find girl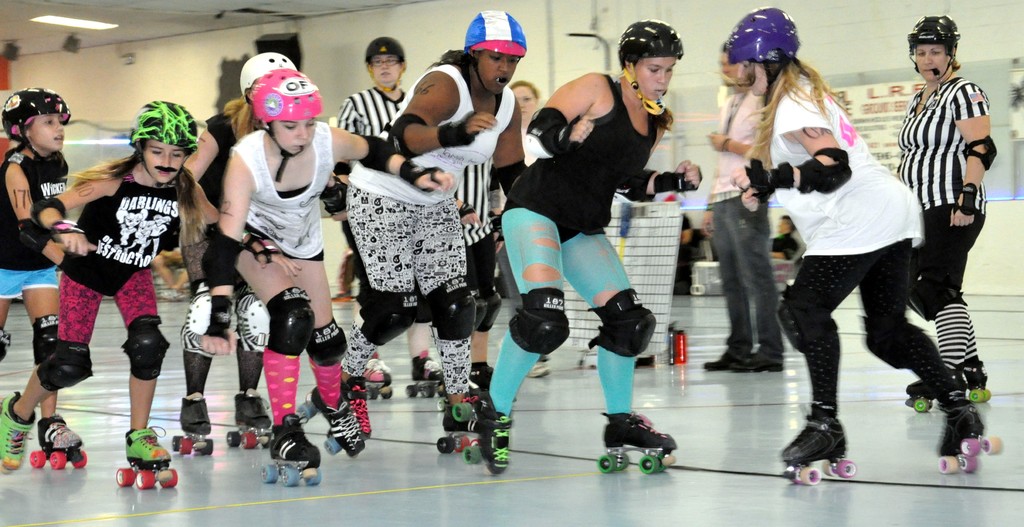
box(0, 102, 301, 488)
